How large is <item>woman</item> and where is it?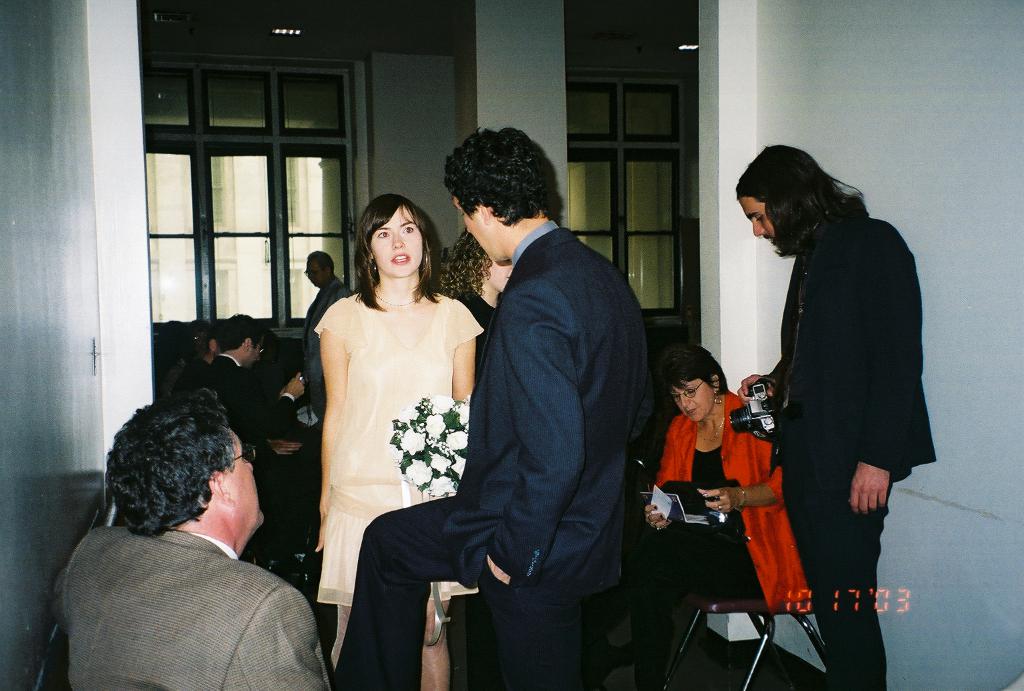
Bounding box: (583, 345, 816, 686).
